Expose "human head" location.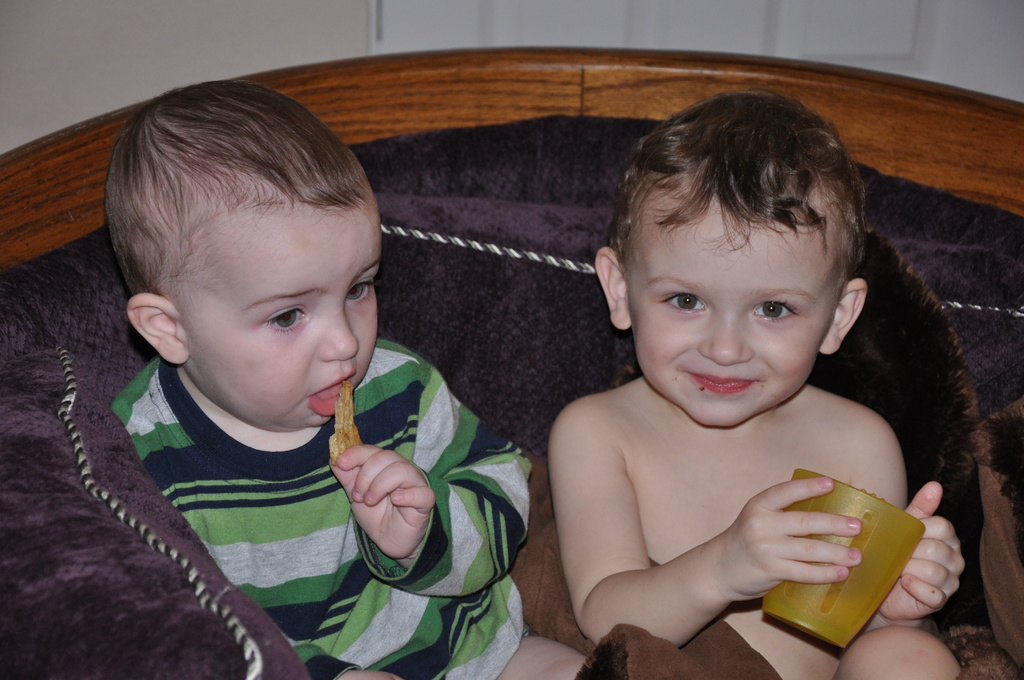
Exposed at [left=593, top=91, right=876, bottom=428].
